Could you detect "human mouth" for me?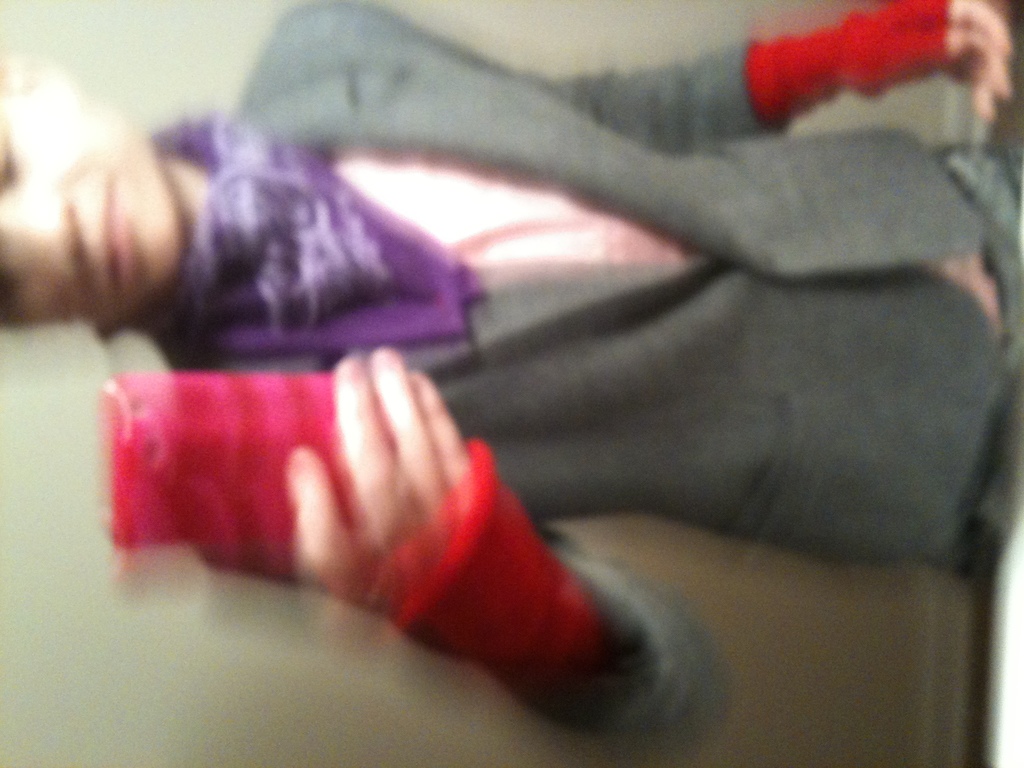
Detection result: <bbox>105, 184, 132, 295</bbox>.
